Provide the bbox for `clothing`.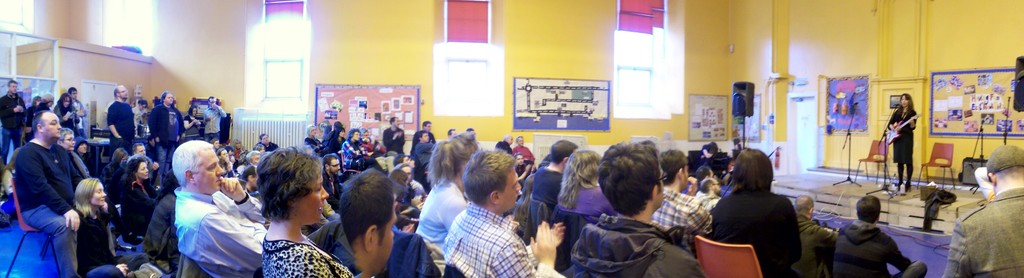
{"left": 130, "top": 98, "right": 146, "bottom": 140}.
